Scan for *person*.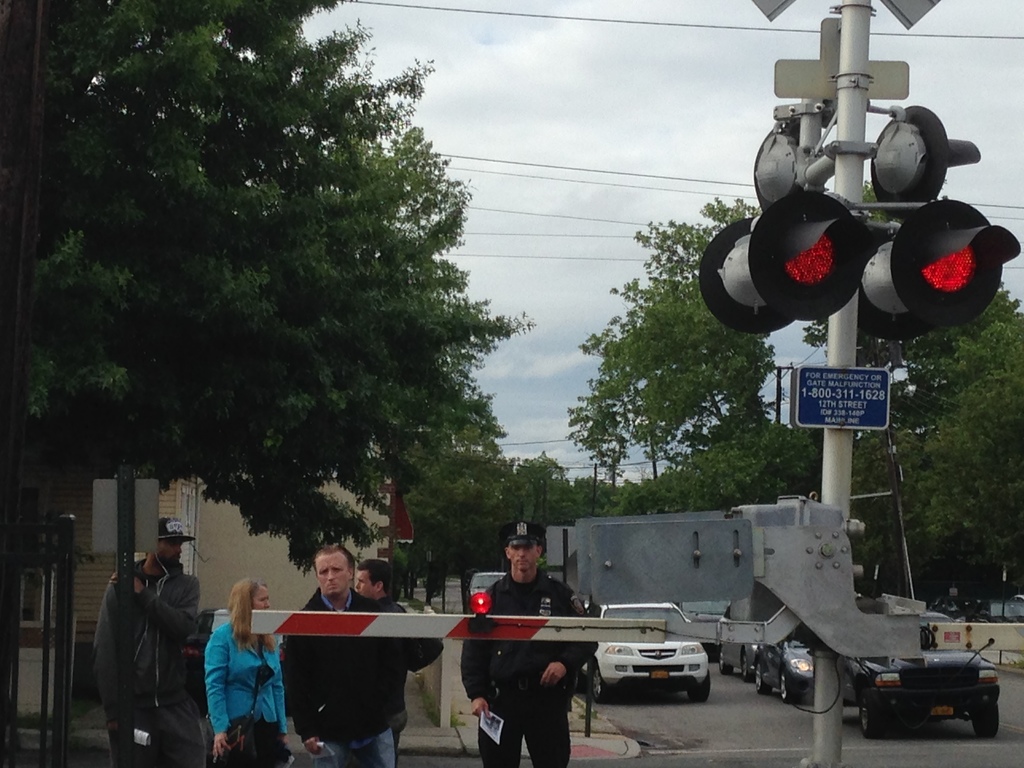
Scan result: 465,509,606,767.
